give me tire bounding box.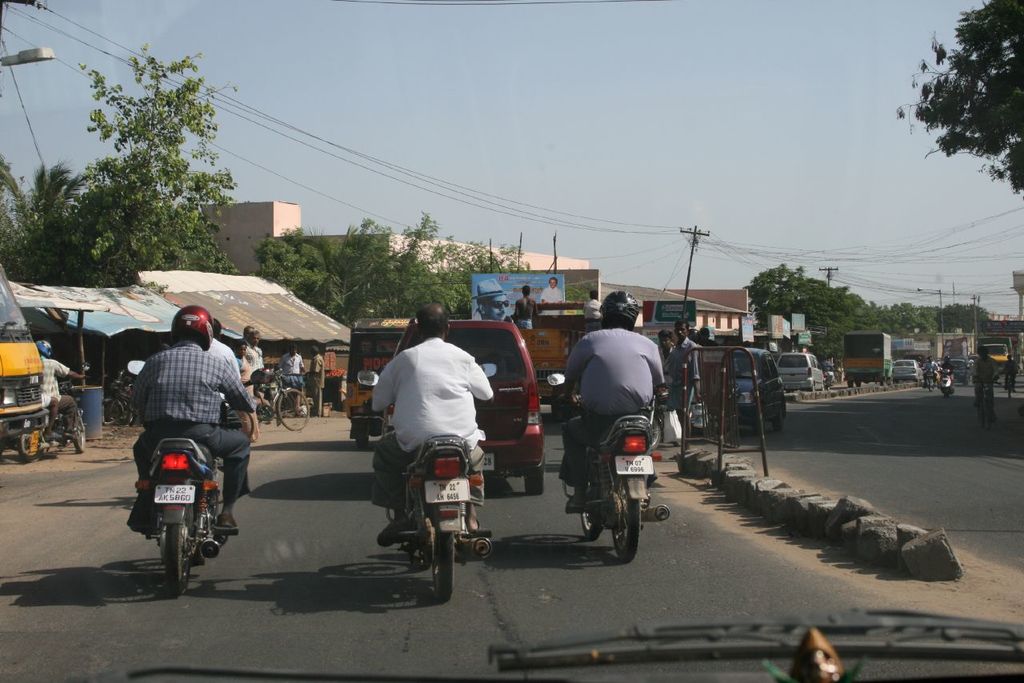
[left=202, top=487, right=230, bottom=532].
